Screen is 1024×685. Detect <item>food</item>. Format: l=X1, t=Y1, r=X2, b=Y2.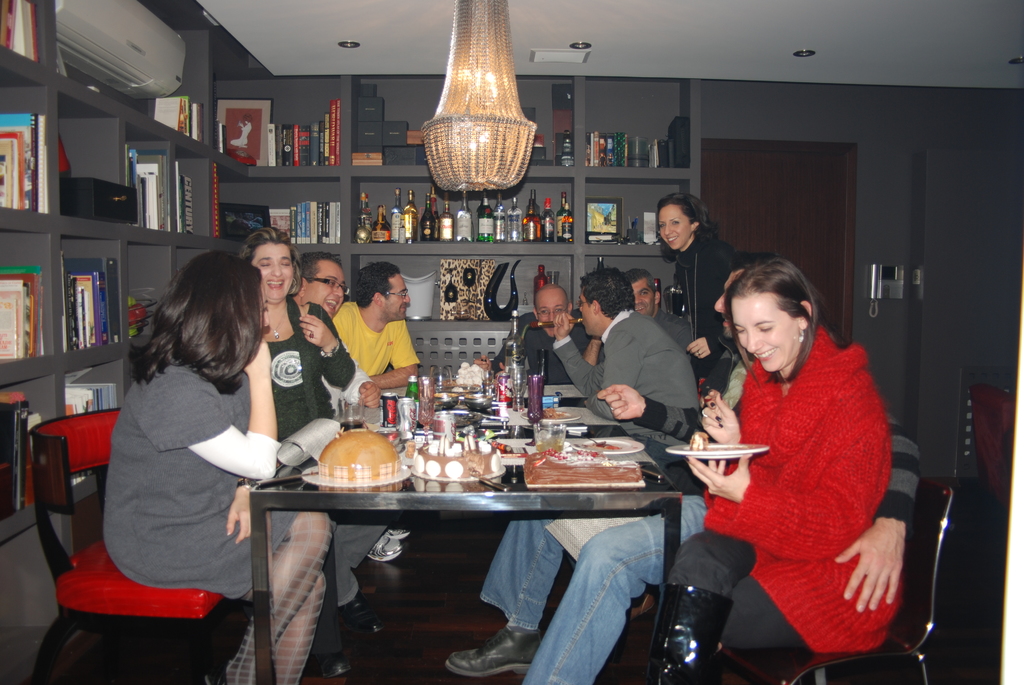
l=698, t=386, r=719, b=407.
